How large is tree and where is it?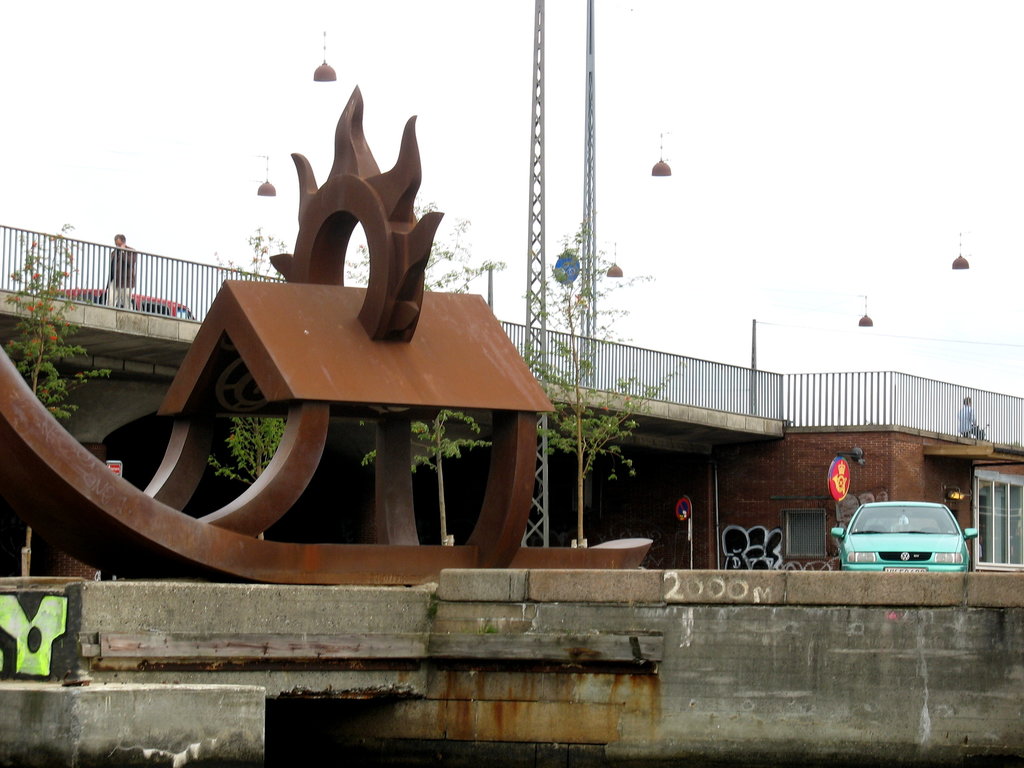
Bounding box: l=0, t=222, r=116, b=420.
